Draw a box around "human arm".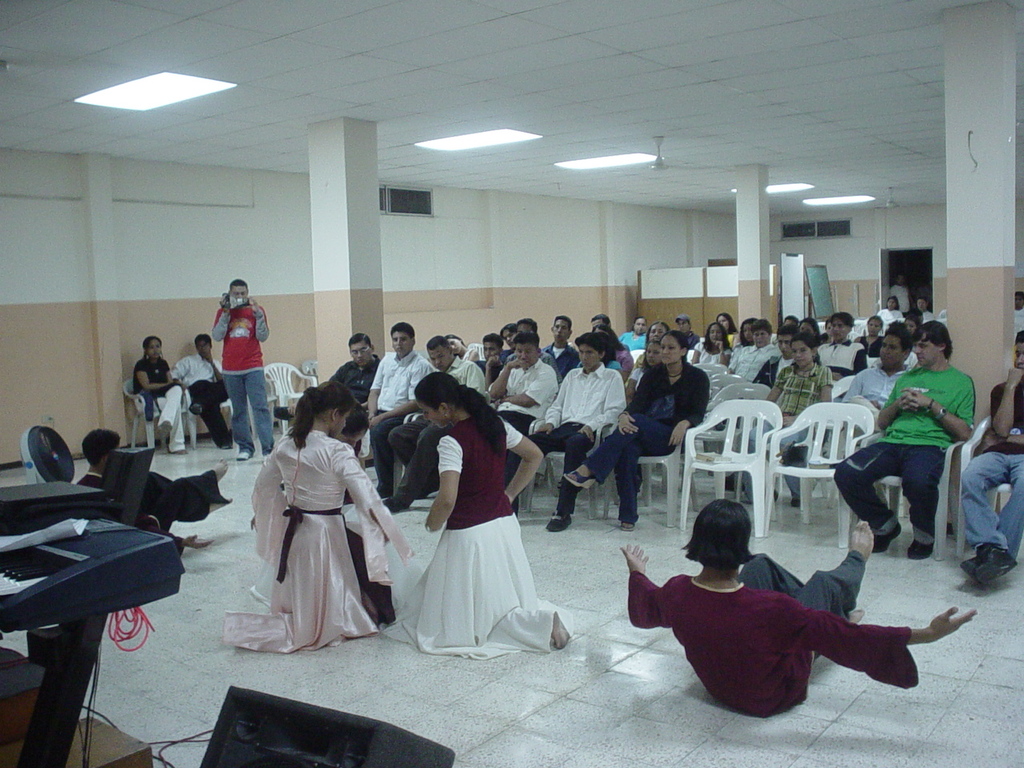
rect(338, 446, 402, 562).
